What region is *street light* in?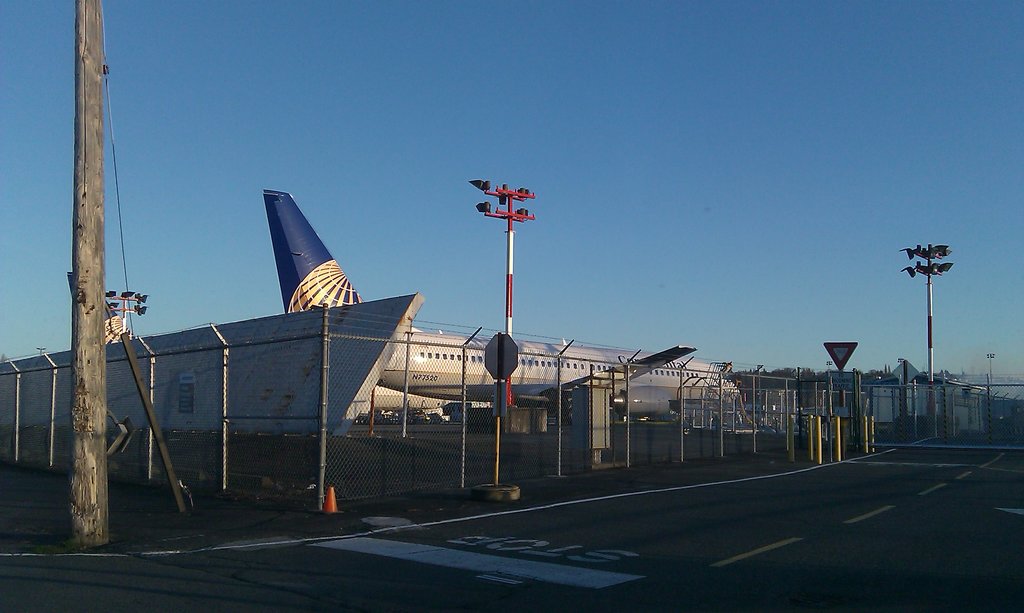
locate(902, 236, 977, 395).
